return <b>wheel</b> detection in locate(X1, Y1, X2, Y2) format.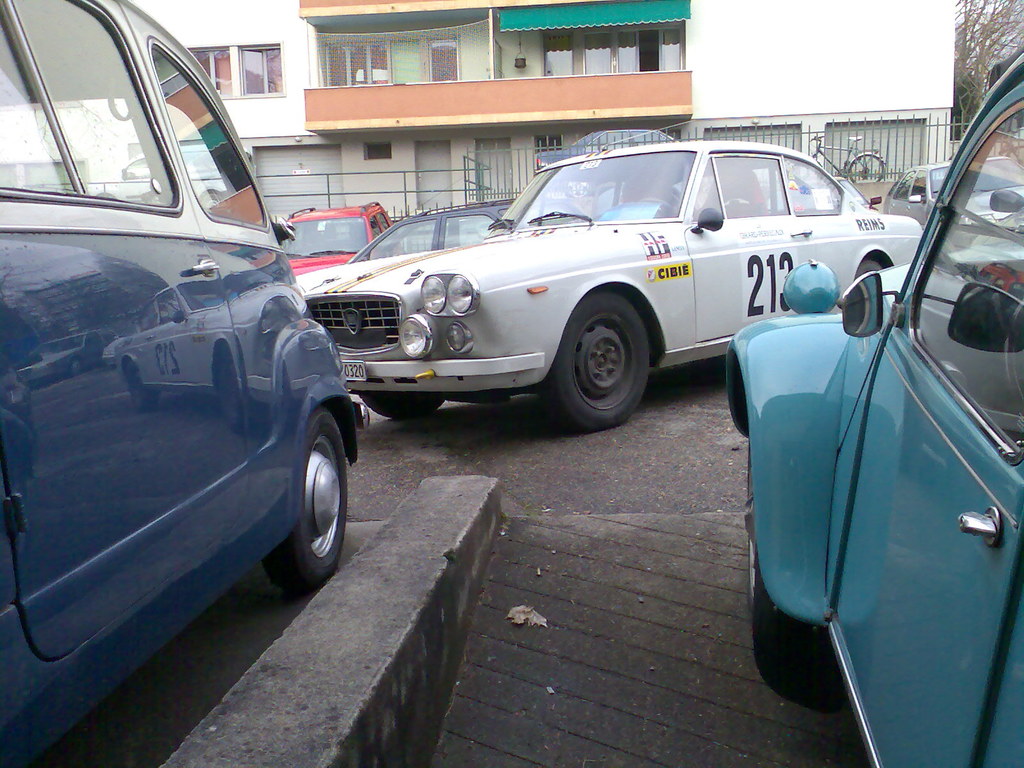
locate(847, 152, 884, 180).
